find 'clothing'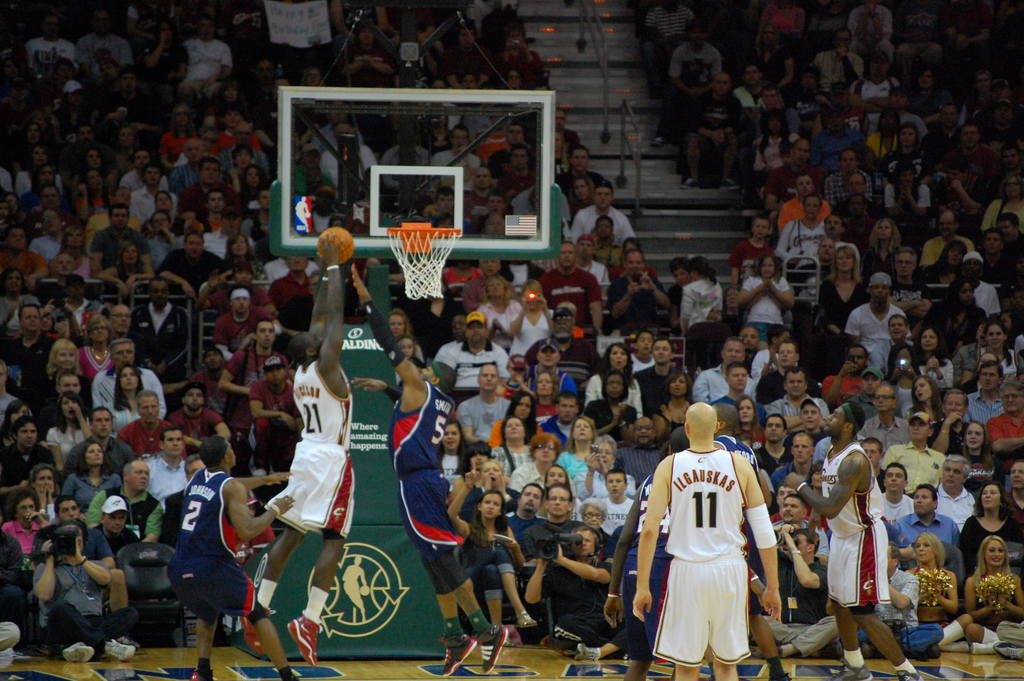
crop(401, 476, 442, 557)
